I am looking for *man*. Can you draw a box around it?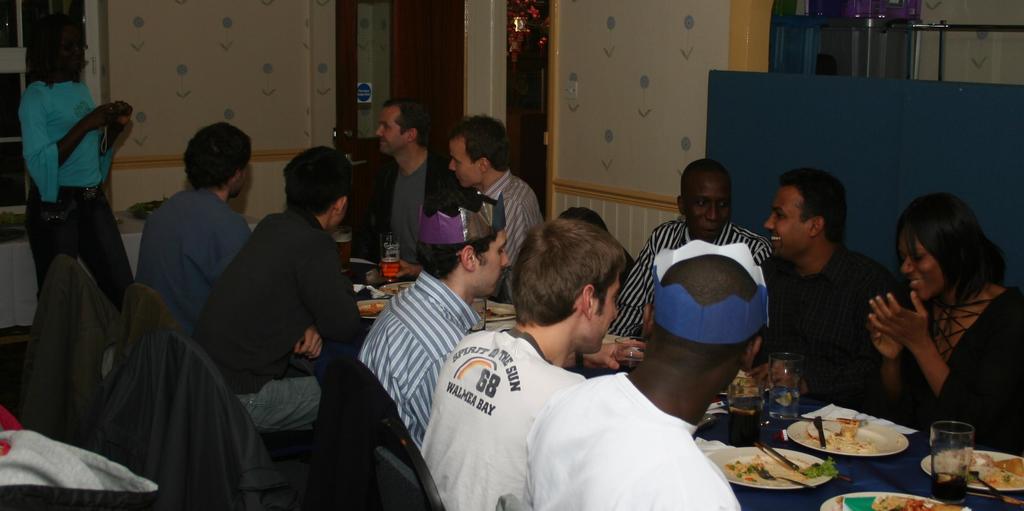
Sure, the bounding box is box(348, 189, 505, 438).
